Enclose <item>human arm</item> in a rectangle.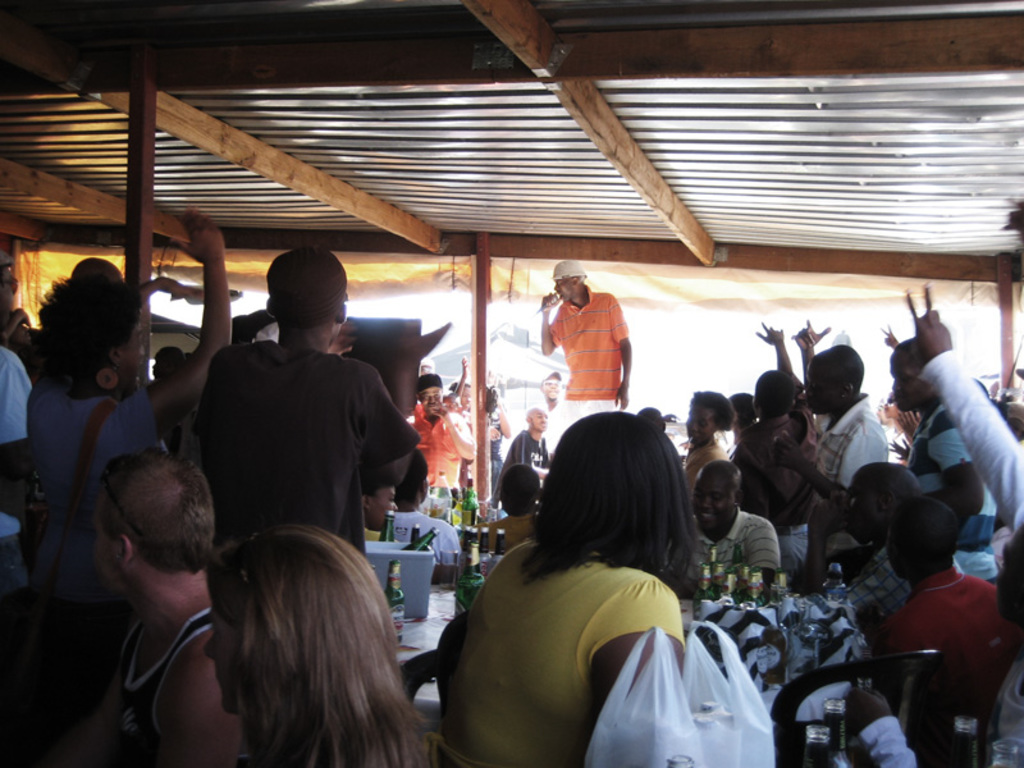
left=138, top=274, right=198, bottom=300.
